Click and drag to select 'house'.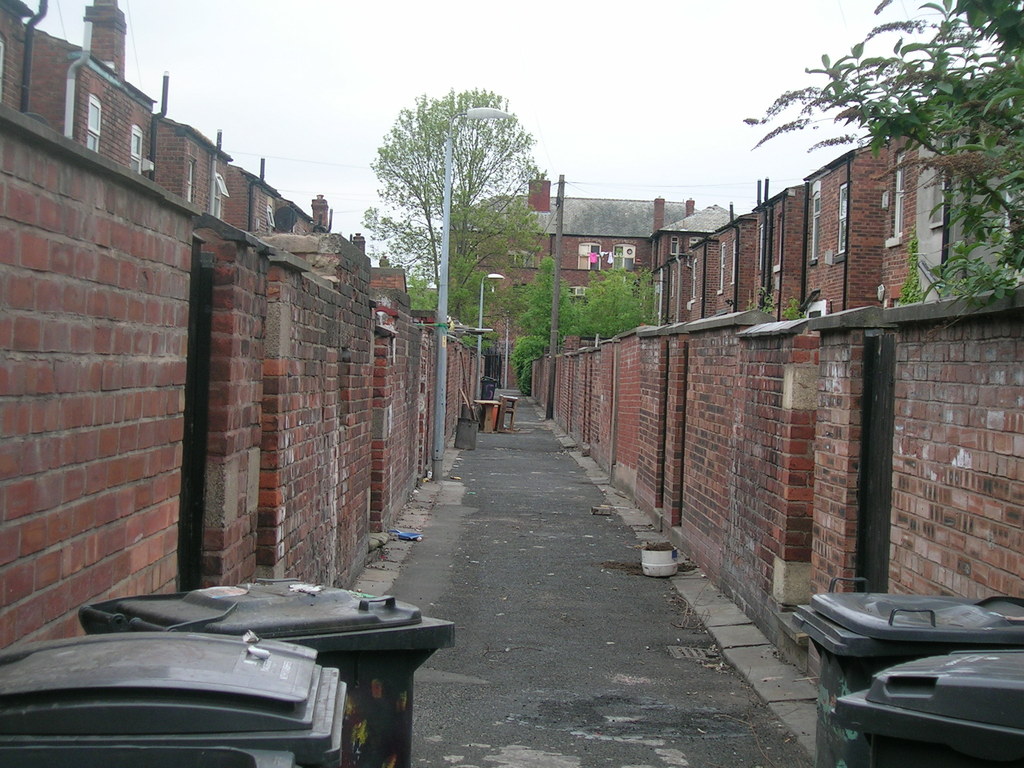
Selection: 882:86:1019:298.
